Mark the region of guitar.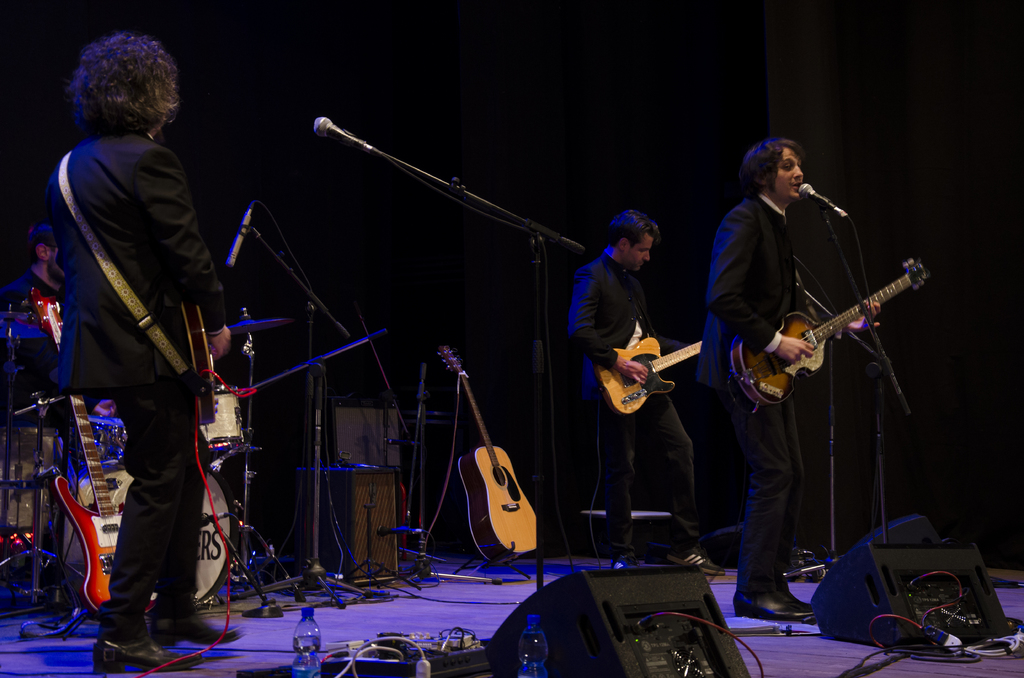
Region: region(591, 336, 706, 421).
